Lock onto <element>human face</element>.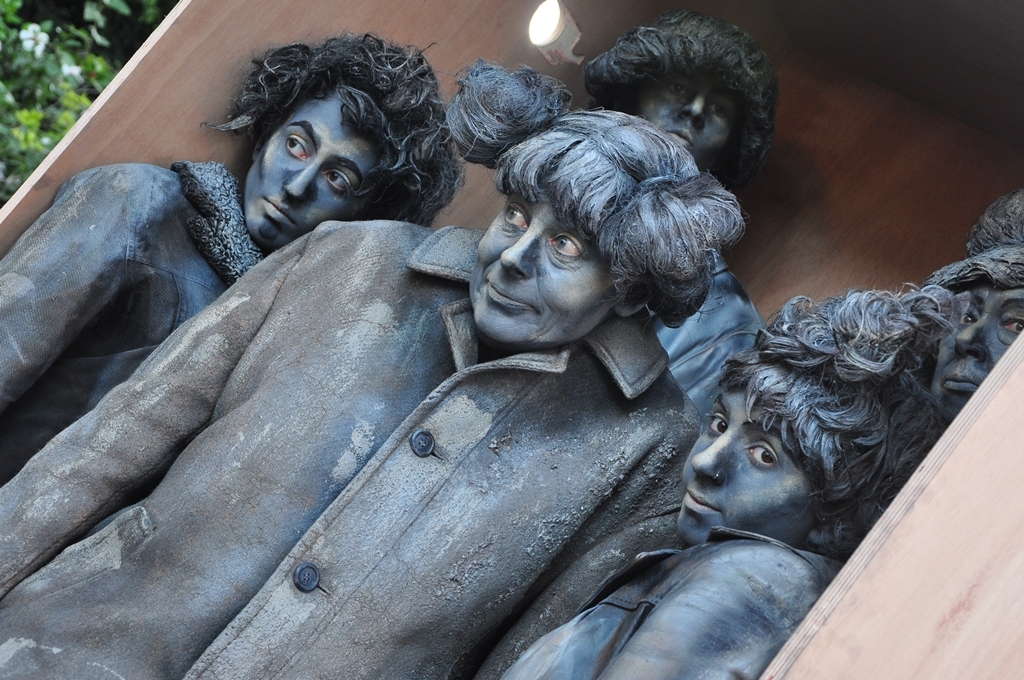
Locked: box(677, 381, 818, 554).
